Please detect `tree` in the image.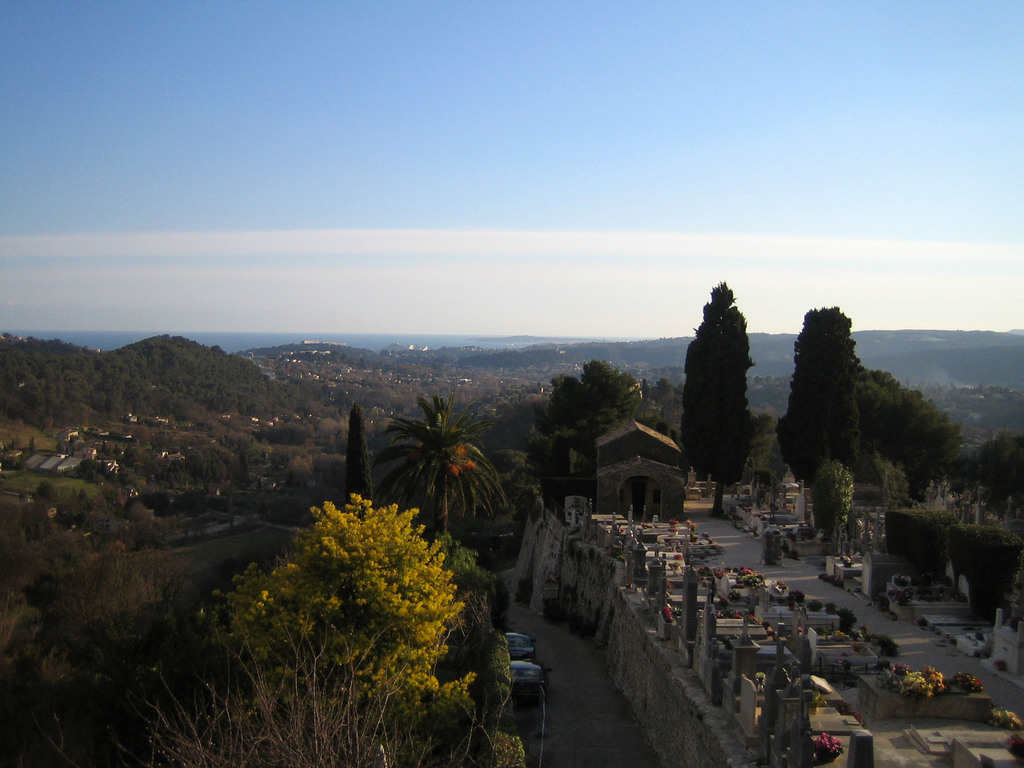
475,733,534,767.
